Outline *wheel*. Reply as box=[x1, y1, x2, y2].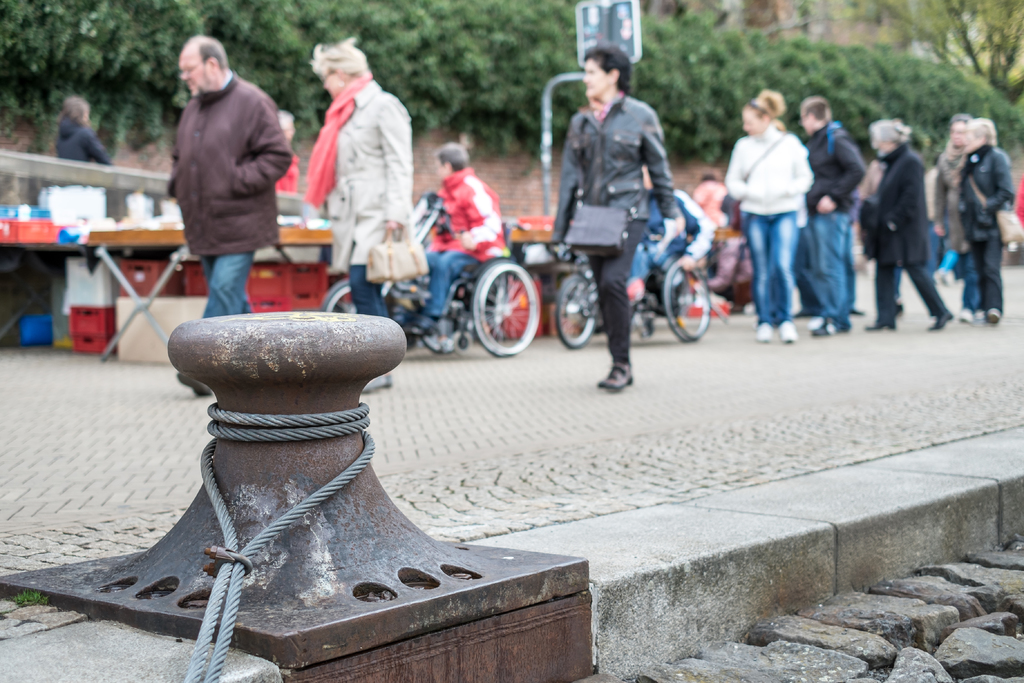
box=[321, 281, 365, 312].
